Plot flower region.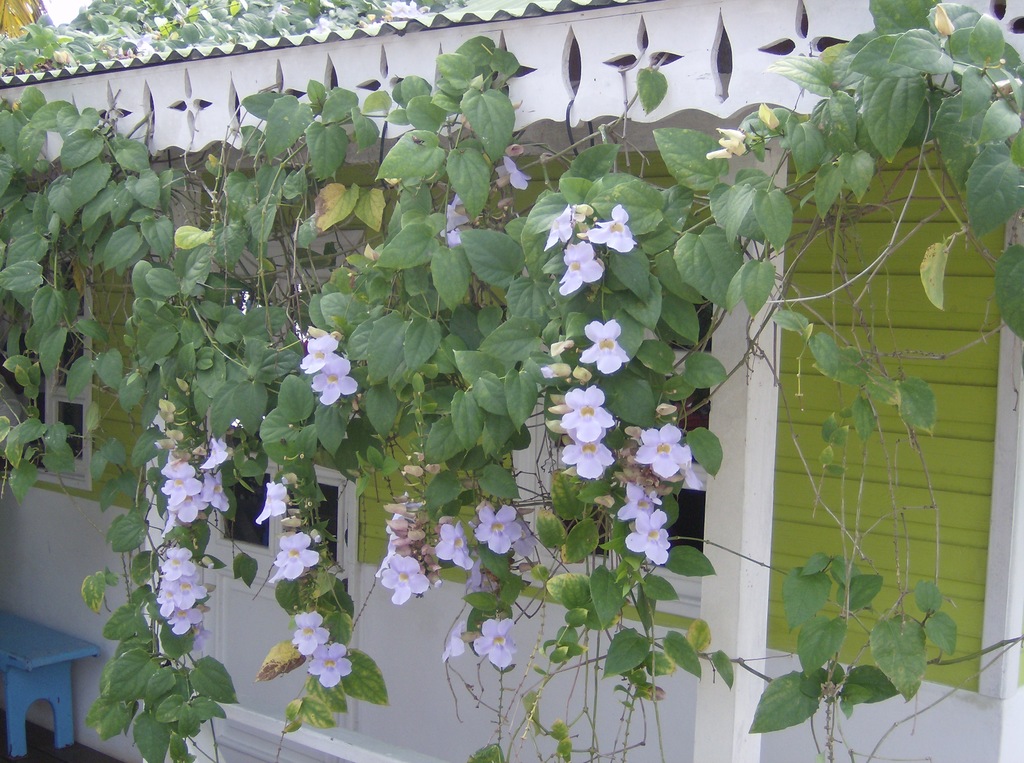
Plotted at l=156, t=581, r=179, b=615.
